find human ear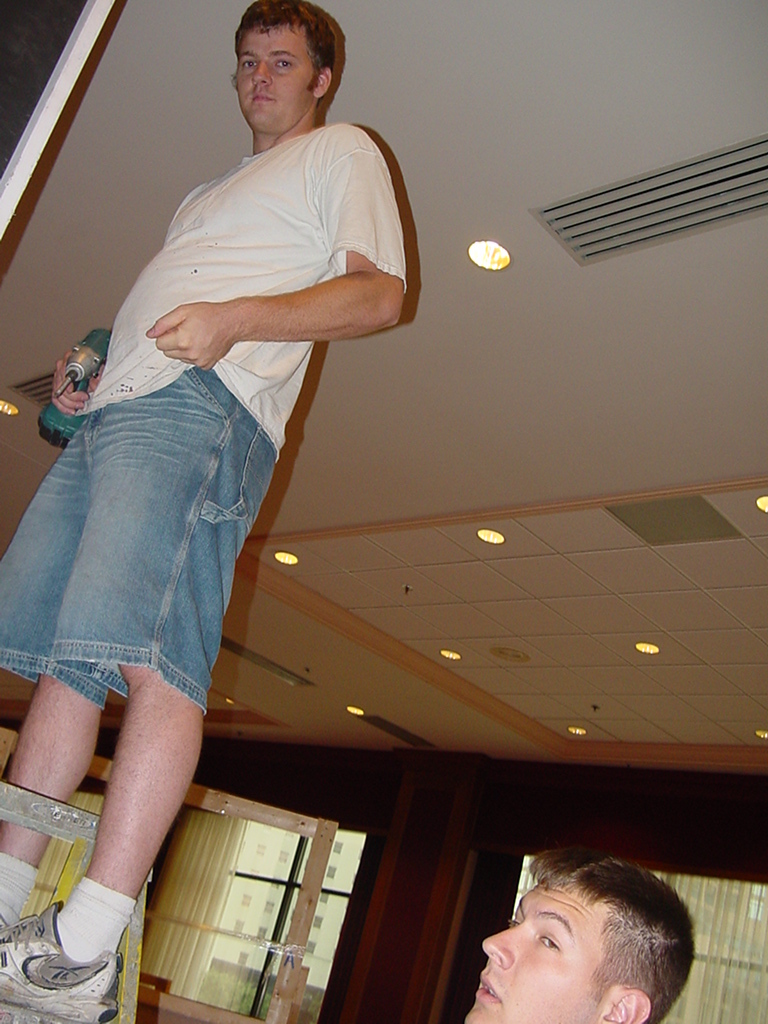
x1=600 y1=985 x2=656 y2=1023
